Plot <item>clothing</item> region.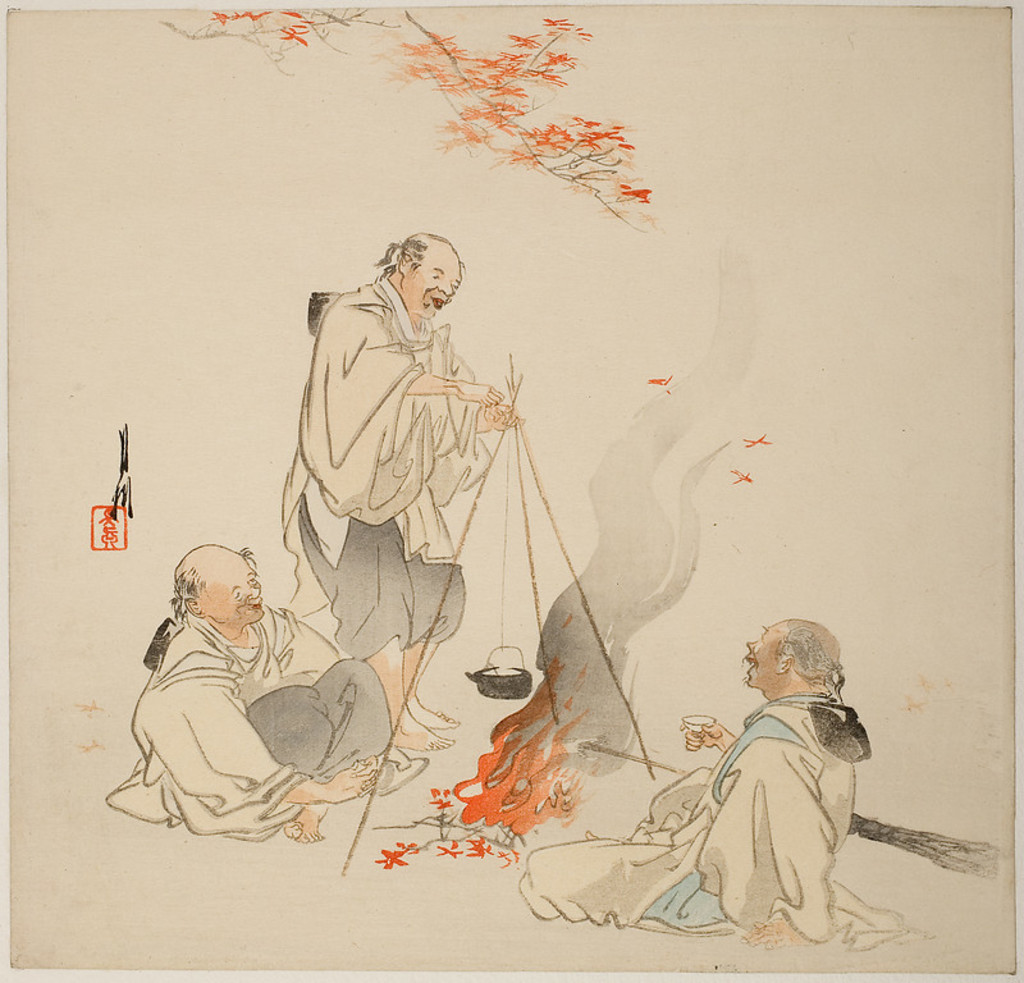
Plotted at left=280, top=276, right=493, bottom=663.
